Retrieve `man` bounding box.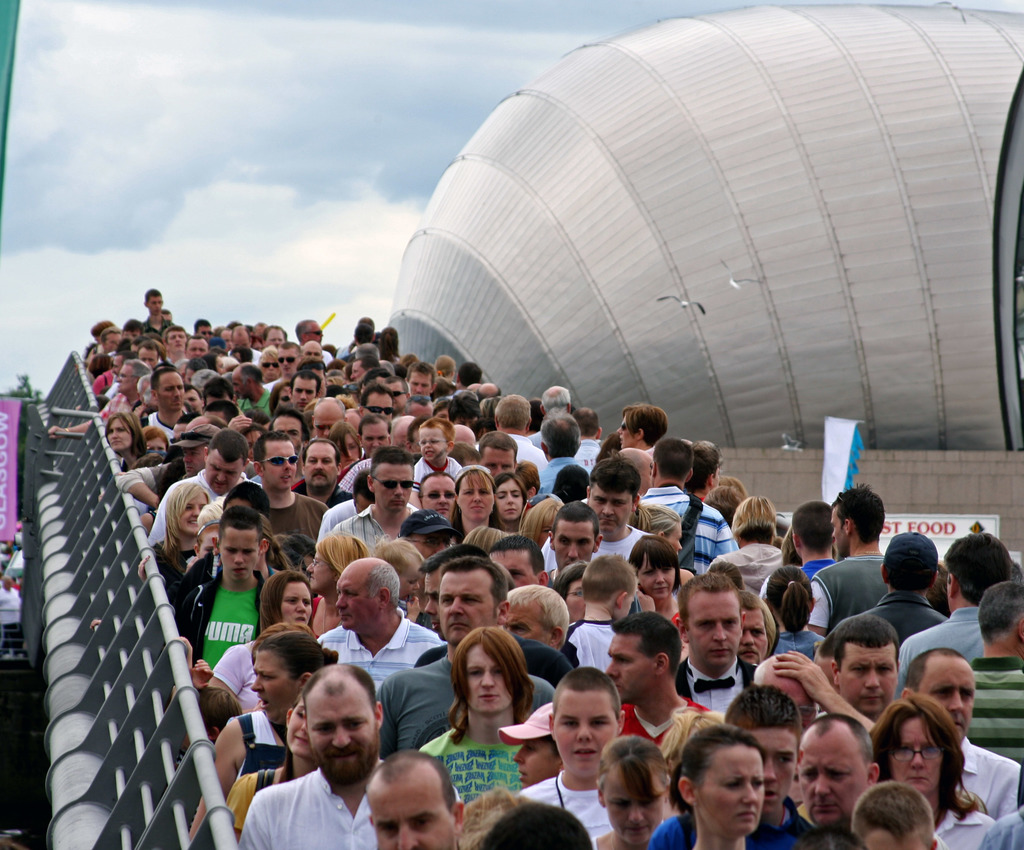
Bounding box: (x1=542, y1=381, x2=576, y2=412).
